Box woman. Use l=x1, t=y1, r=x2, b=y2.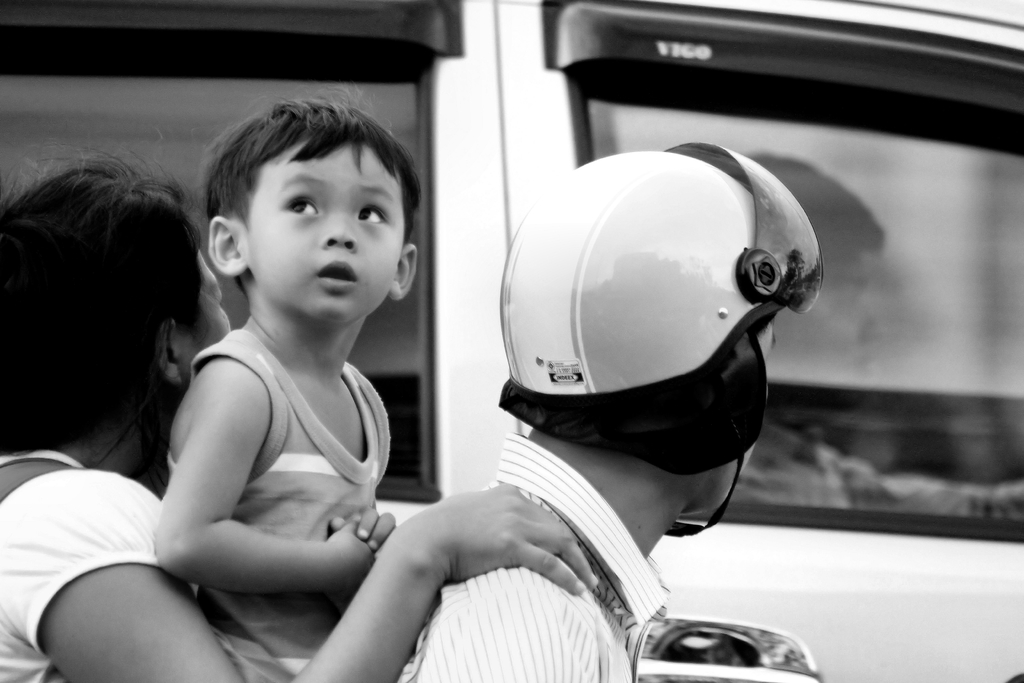
l=0, t=147, r=598, b=682.
